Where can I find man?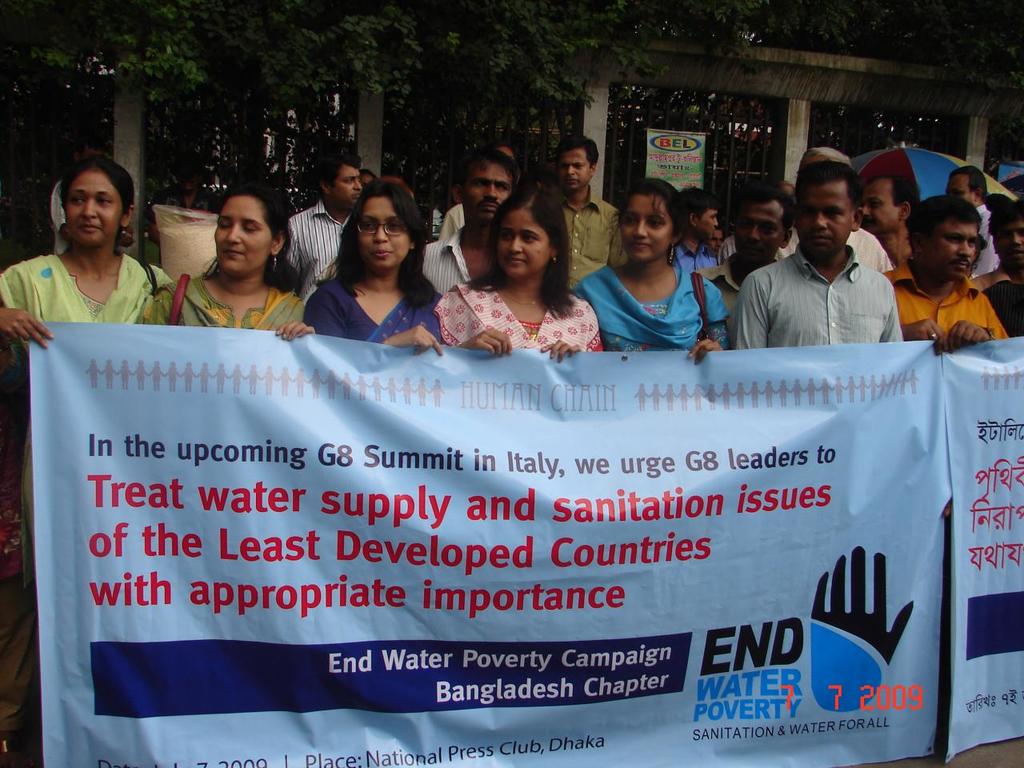
You can find it at 667,184,725,282.
